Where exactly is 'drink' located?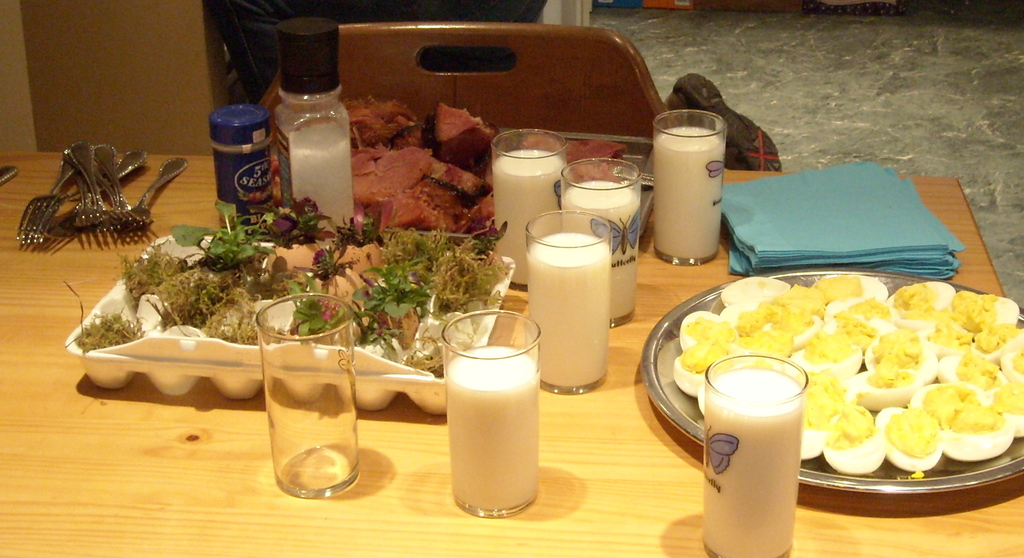
Its bounding box is 707/350/803/557.
